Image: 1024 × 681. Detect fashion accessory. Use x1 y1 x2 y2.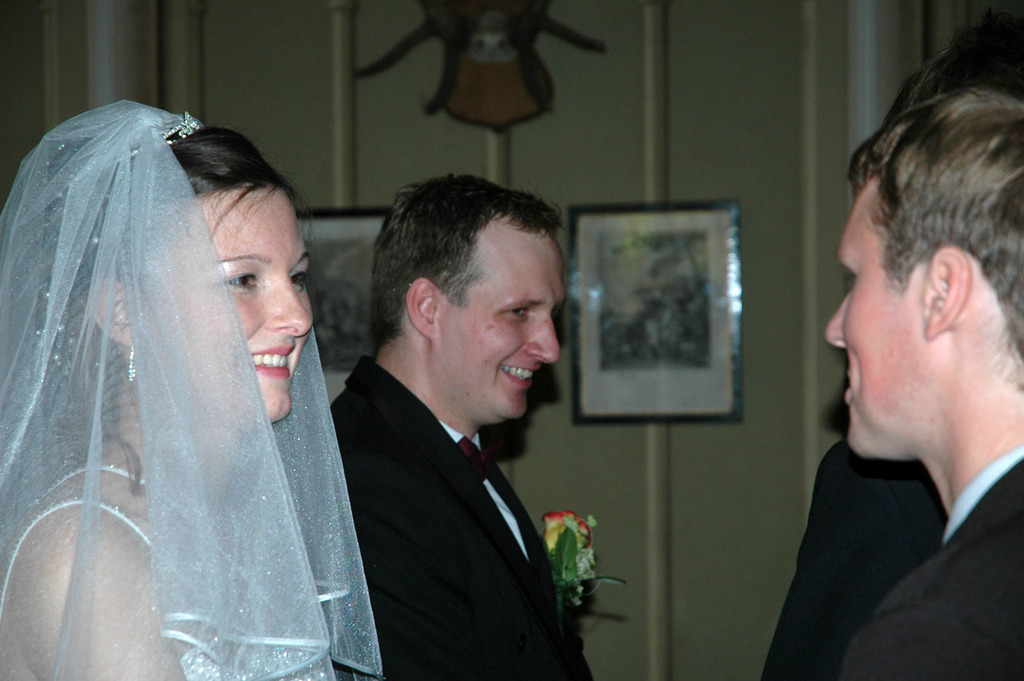
457 435 562 615.
